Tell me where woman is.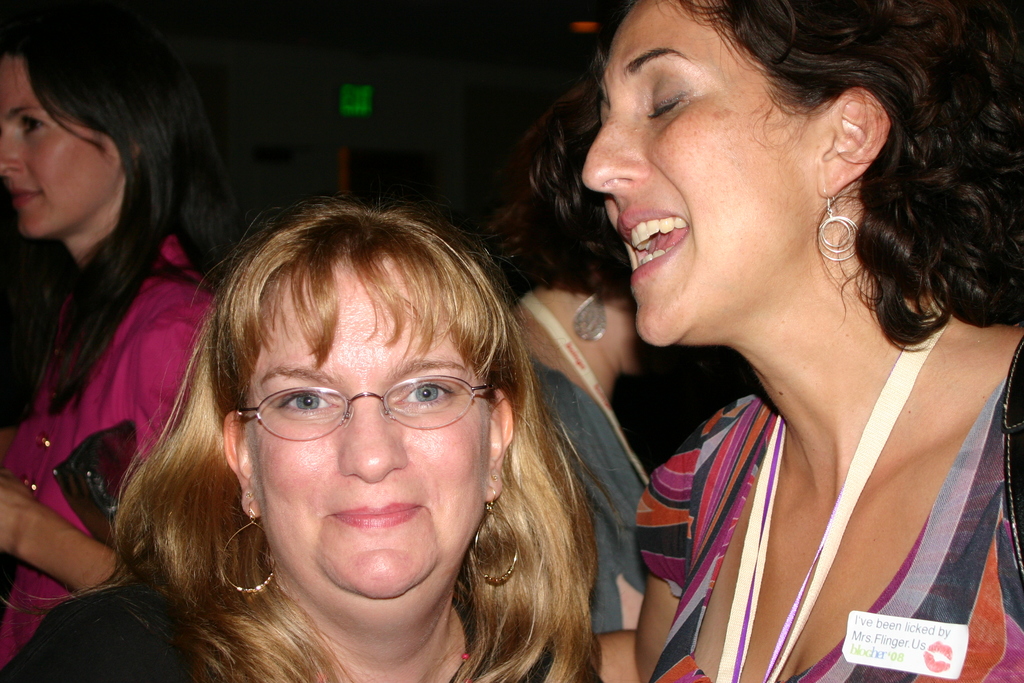
woman is at (left=0, top=193, right=605, bottom=682).
